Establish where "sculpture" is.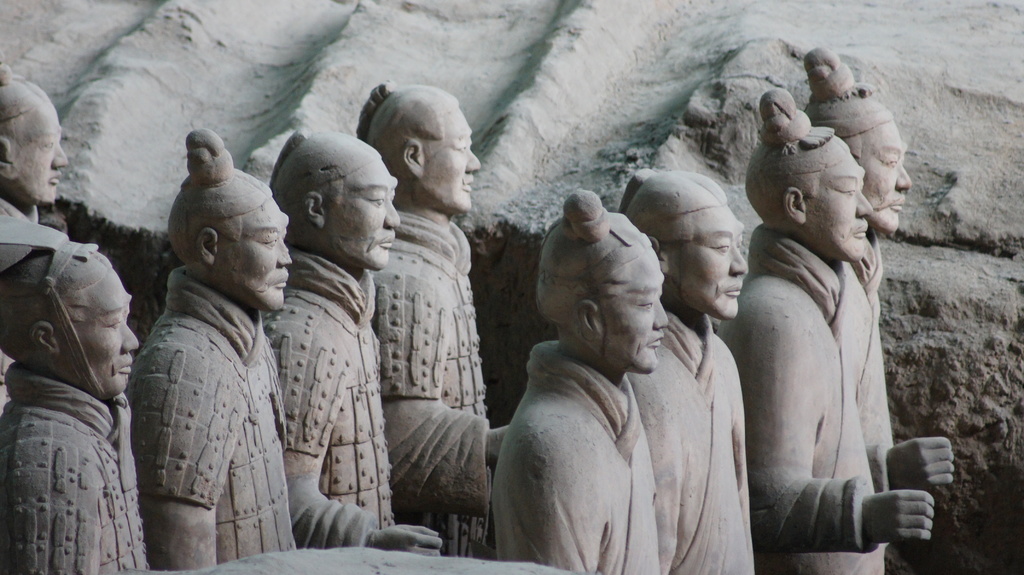
Established at rect(799, 47, 911, 307).
